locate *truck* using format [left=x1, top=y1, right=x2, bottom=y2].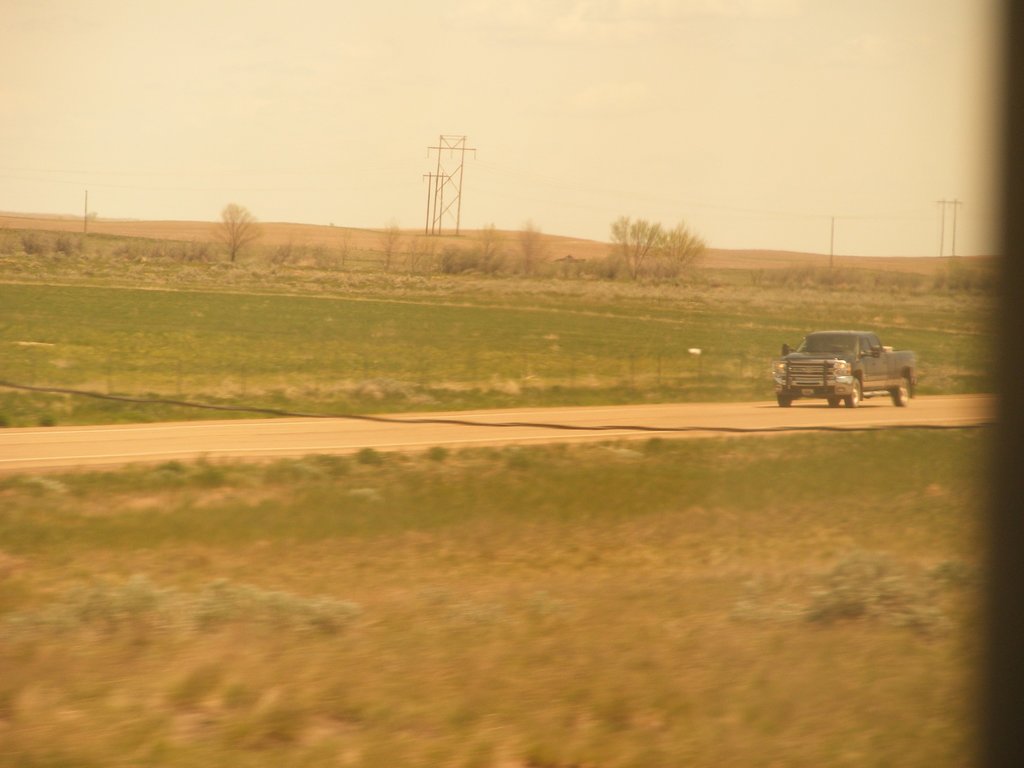
[left=776, top=332, right=926, bottom=408].
